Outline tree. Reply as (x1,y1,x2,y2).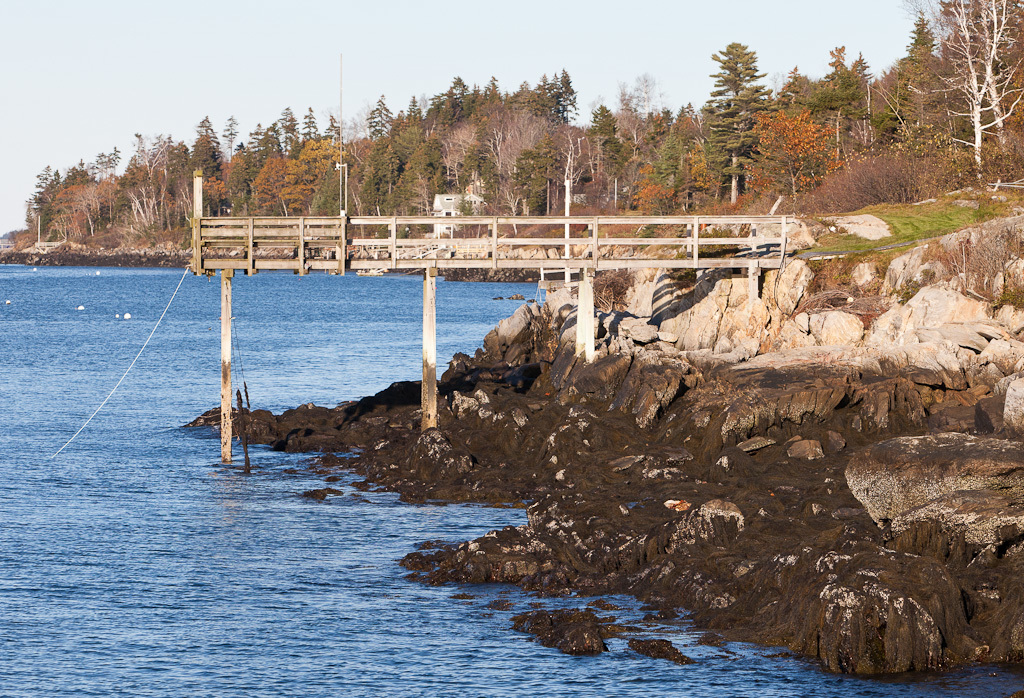
(672,103,733,194).
